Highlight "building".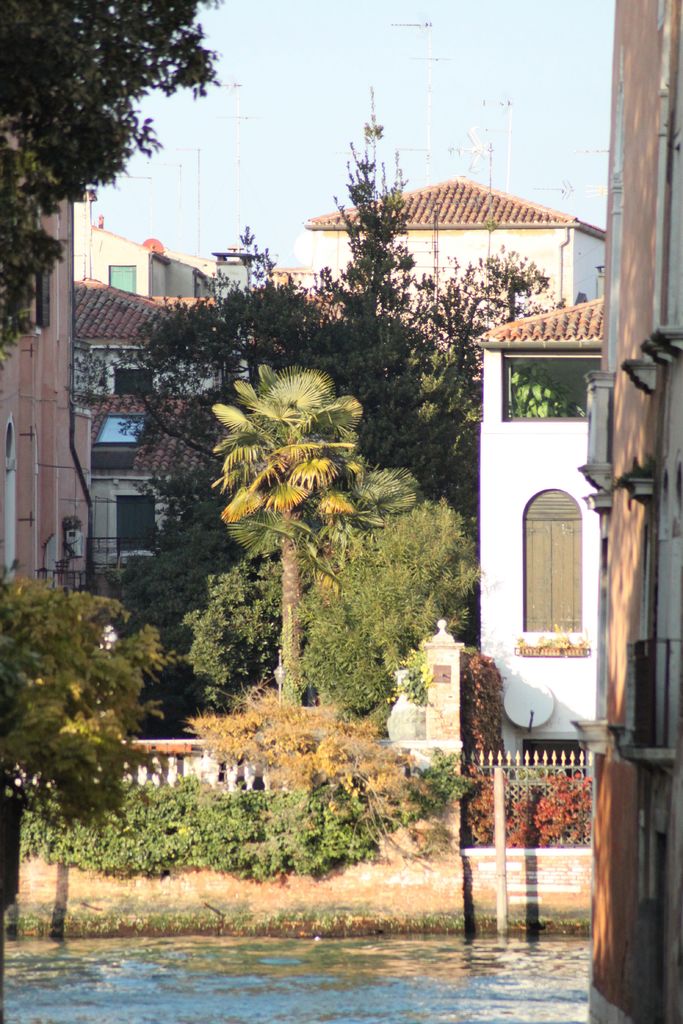
Highlighted region: (0,204,86,582).
